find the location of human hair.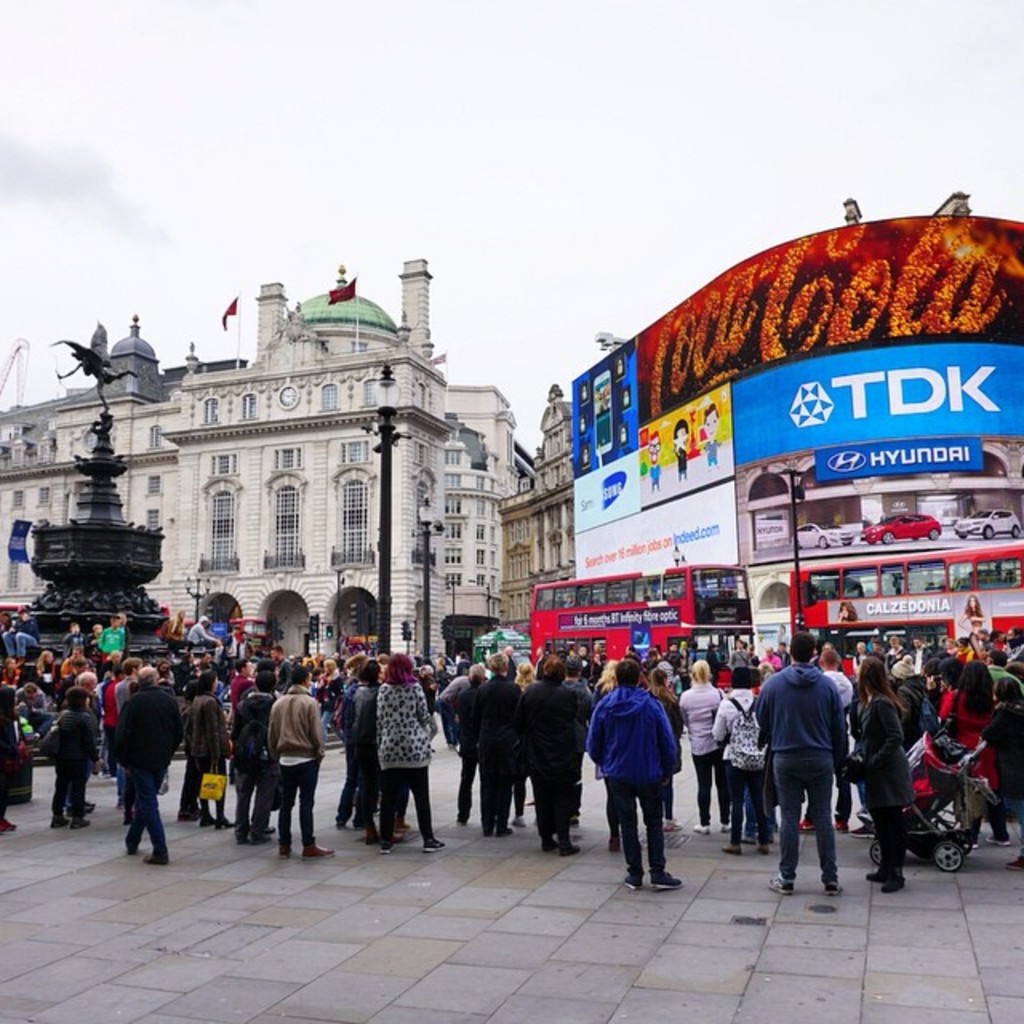
Location: (74, 670, 94, 683).
